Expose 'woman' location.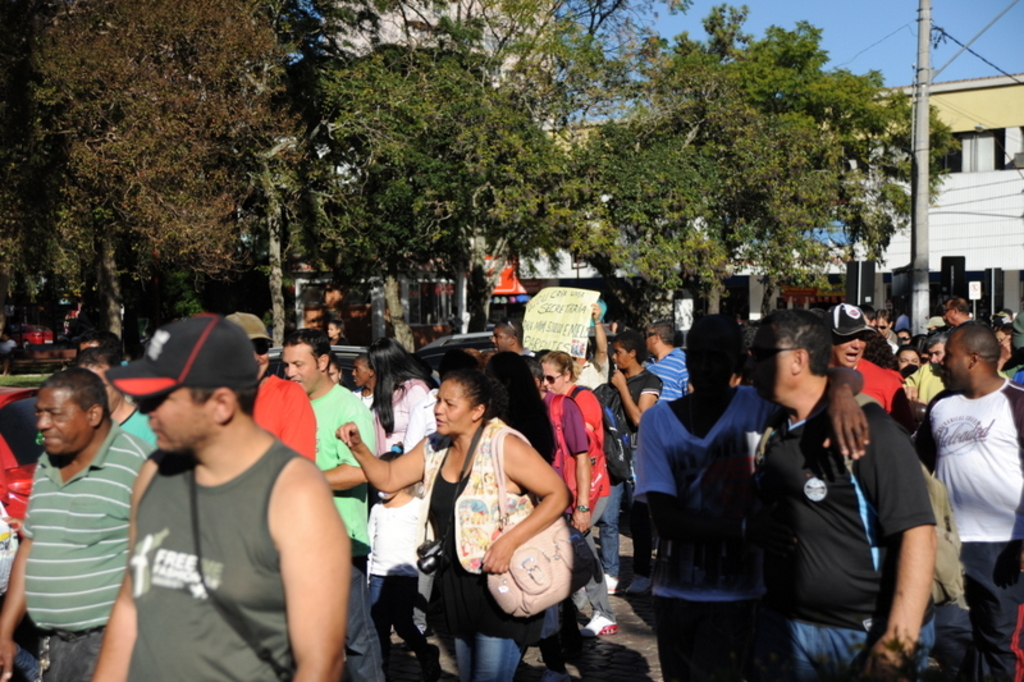
Exposed at (left=343, top=335, right=425, bottom=491).
